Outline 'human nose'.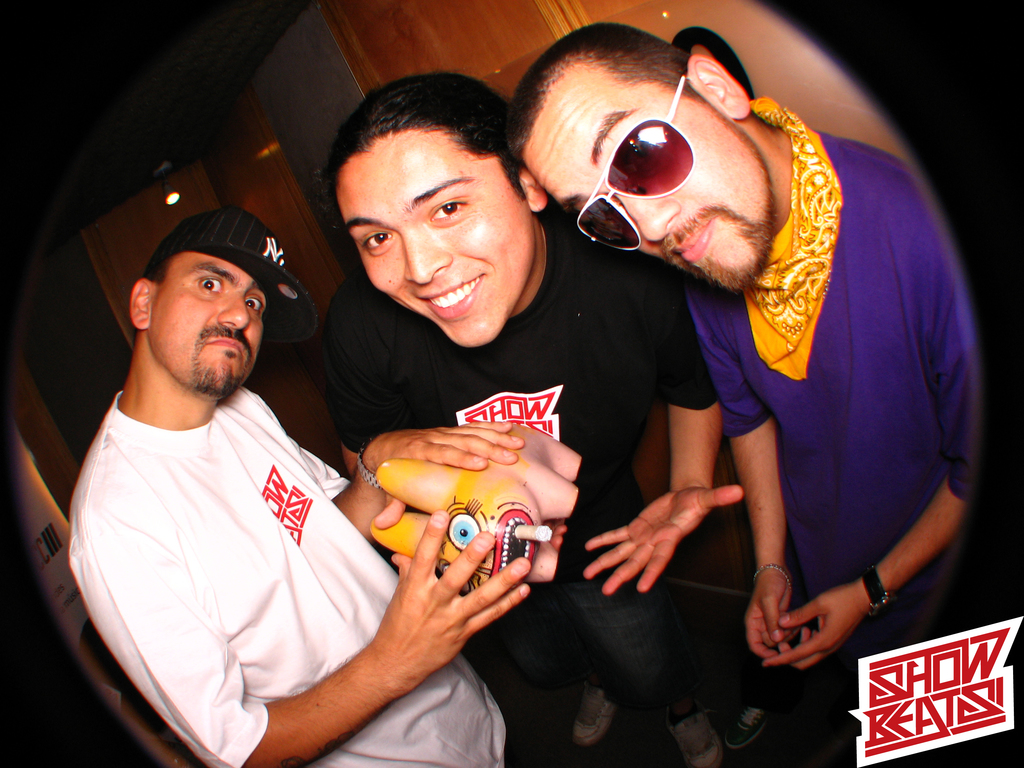
Outline: bbox=(613, 188, 680, 241).
